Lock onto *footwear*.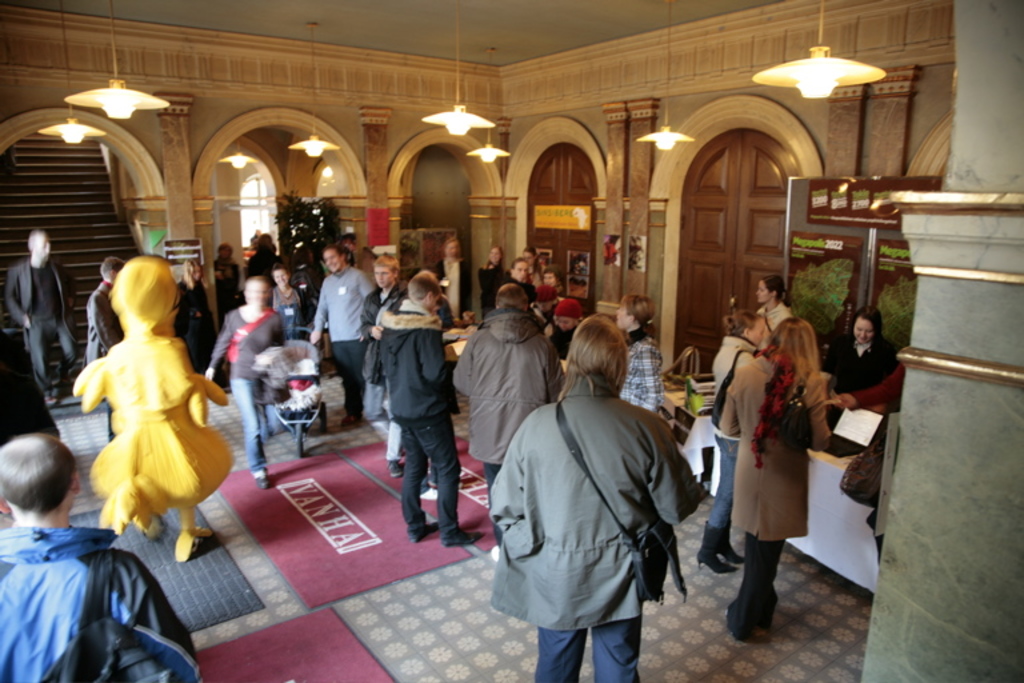
Locked: <box>412,520,433,544</box>.
